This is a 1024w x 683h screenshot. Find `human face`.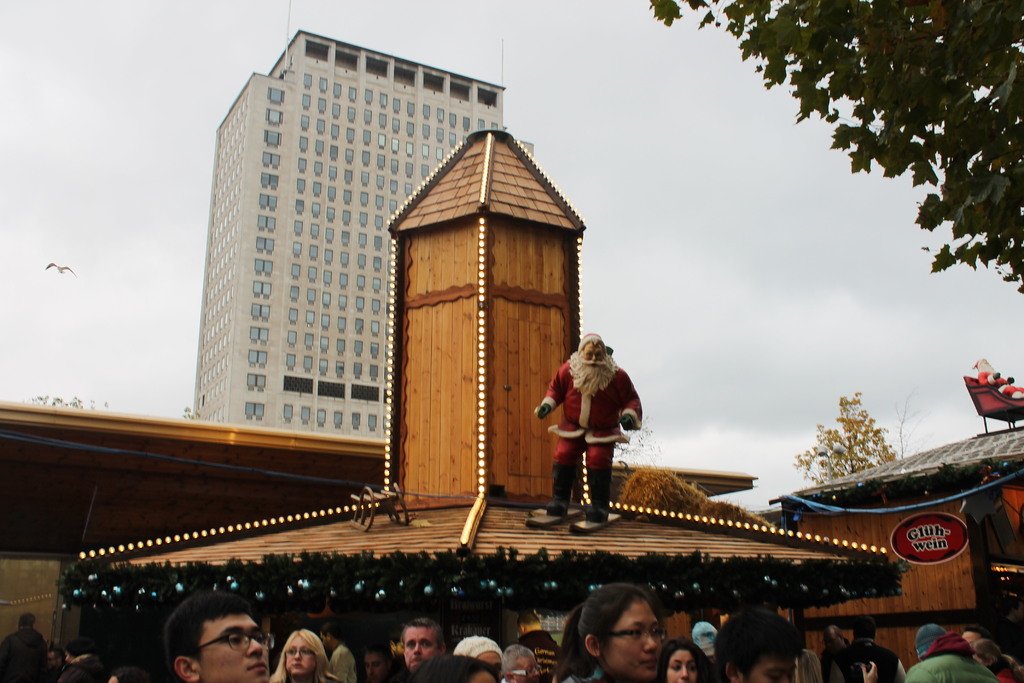
Bounding box: pyautogui.locateOnScreen(63, 650, 74, 662).
